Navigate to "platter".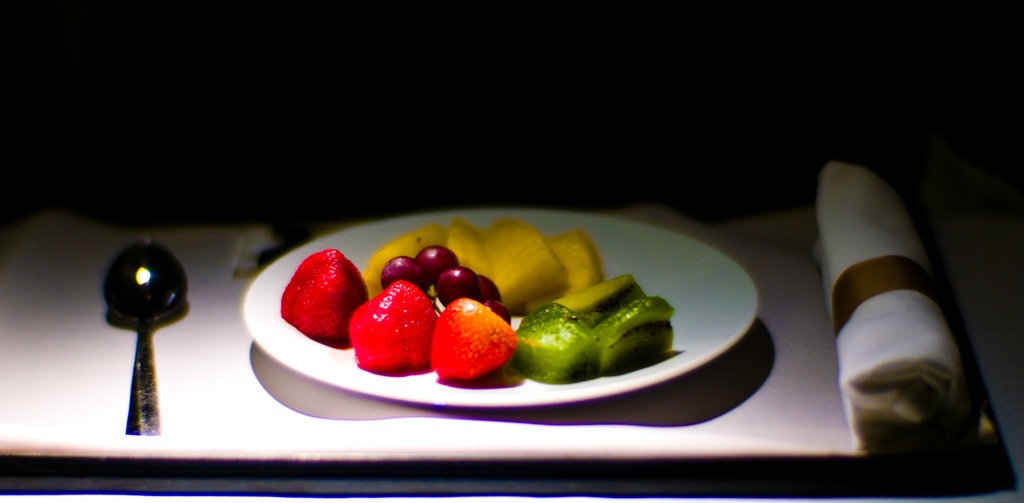
Navigation target: box=[241, 205, 751, 415].
